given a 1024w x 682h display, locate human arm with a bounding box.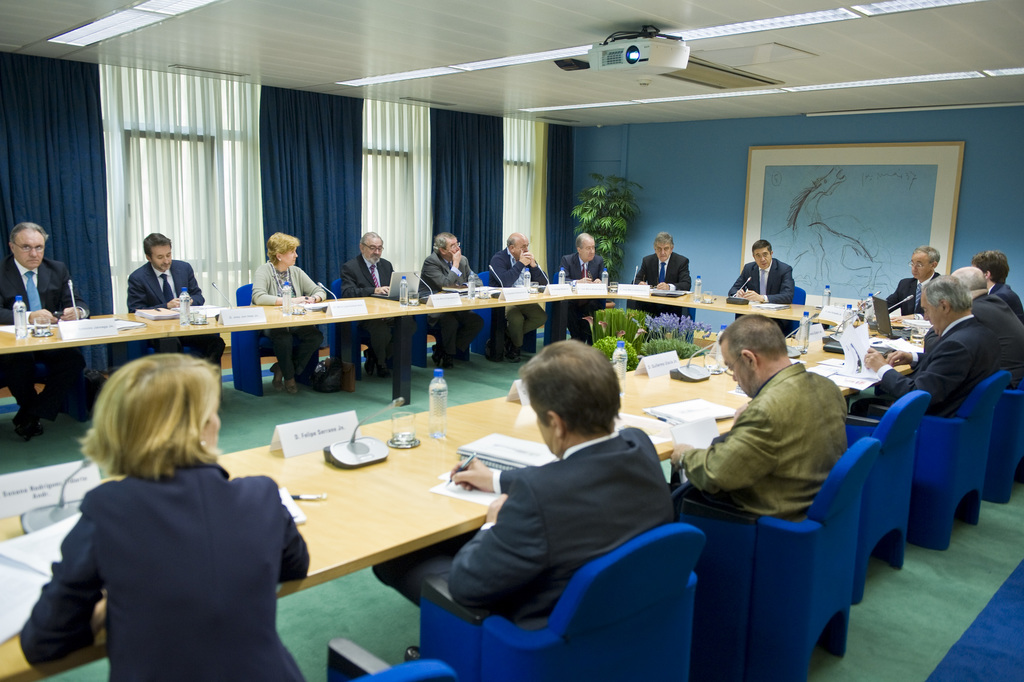
Located: [429,246,460,288].
